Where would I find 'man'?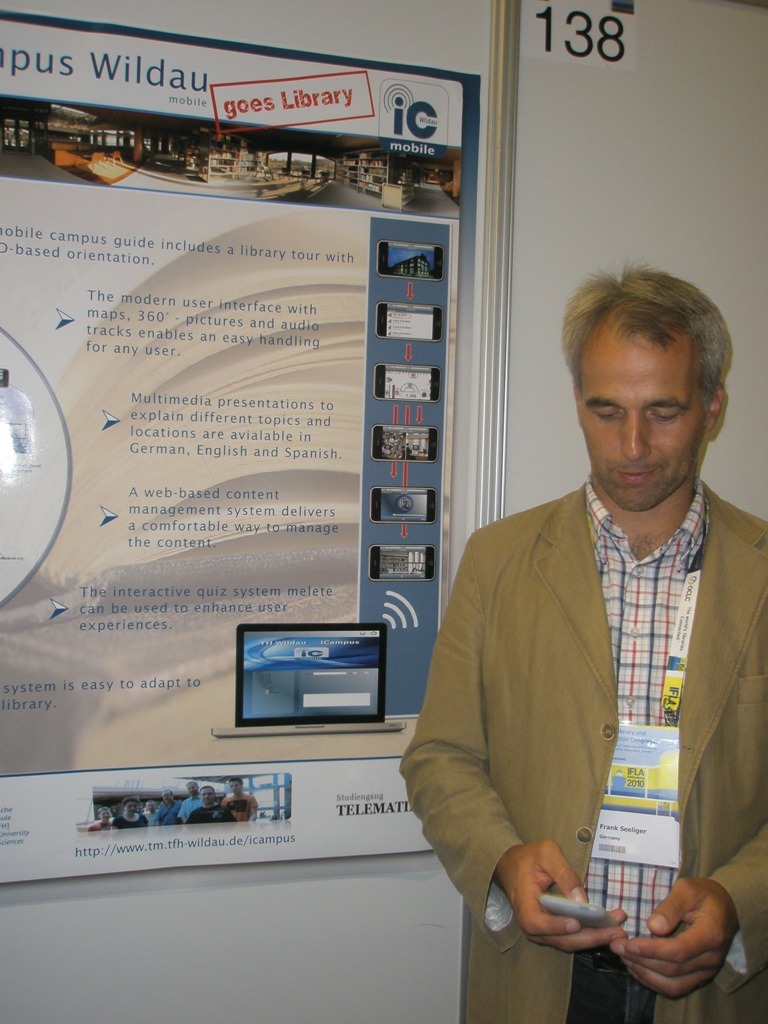
At [414, 269, 757, 993].
